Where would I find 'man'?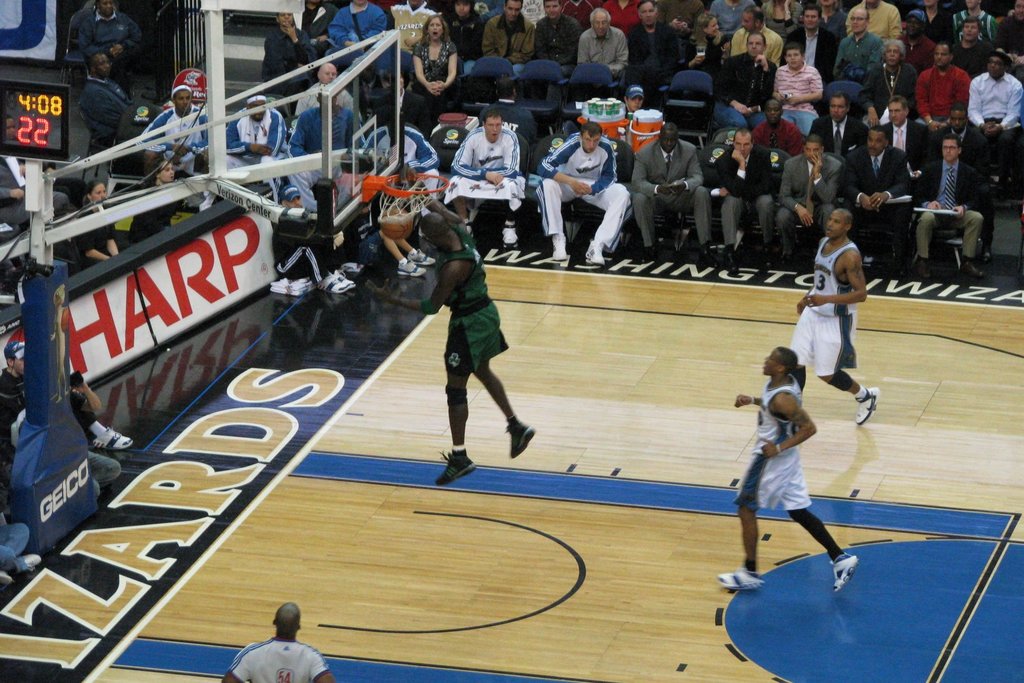
At <bbox>133, 85, 214, 181</bbox>.
